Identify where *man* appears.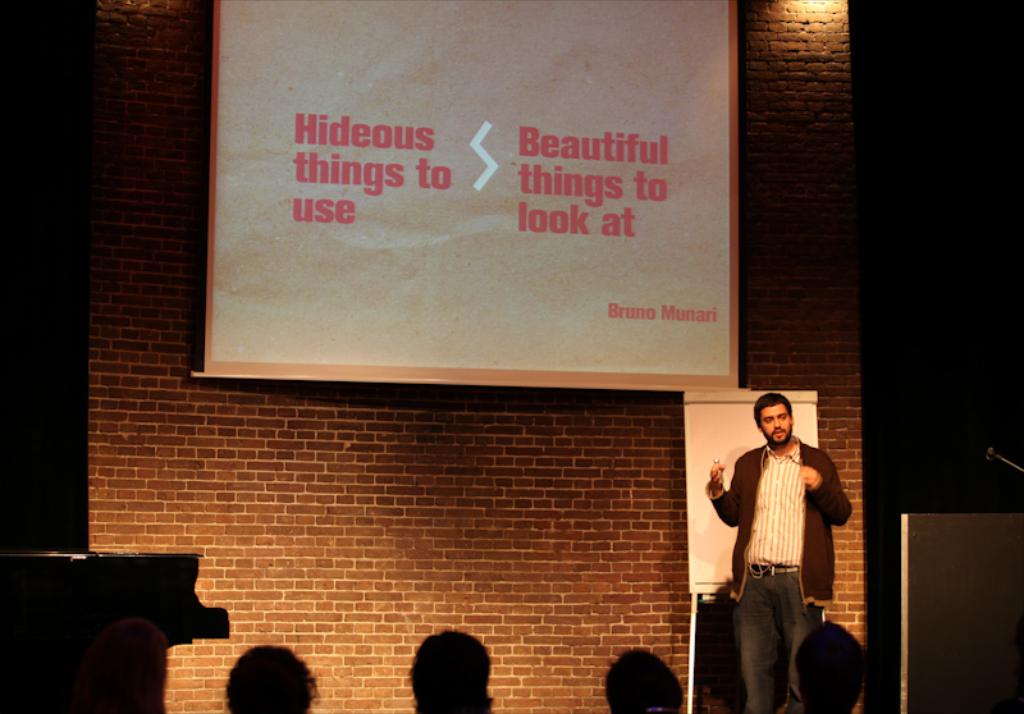
Appears at (x1=406, y1=628, x2=492, y2=713).
